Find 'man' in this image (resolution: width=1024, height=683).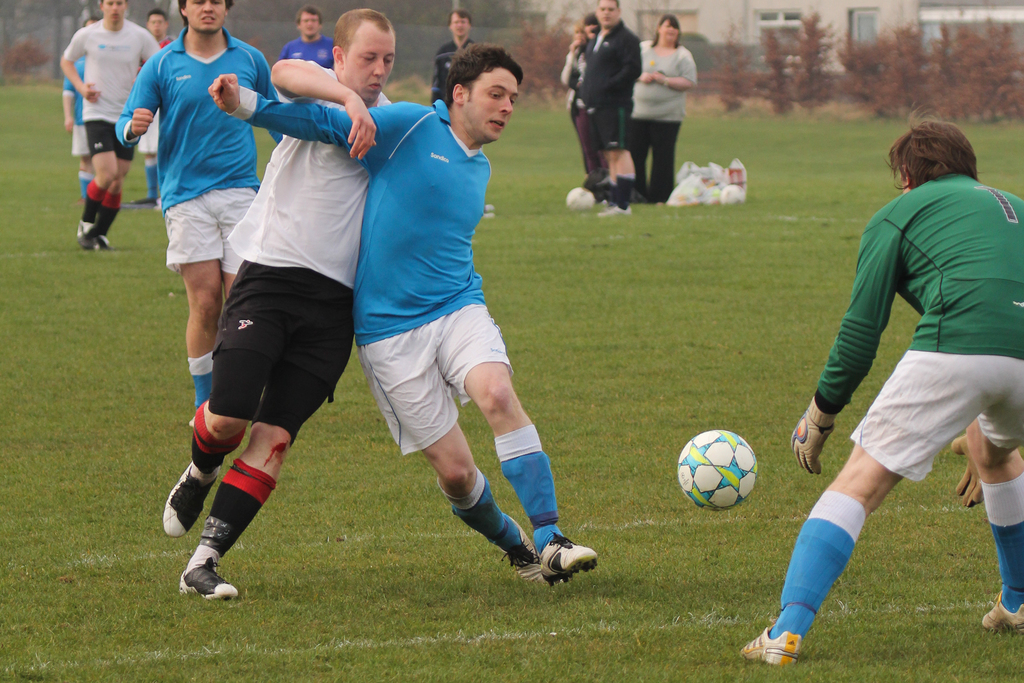
579, 0, 642, 214.
